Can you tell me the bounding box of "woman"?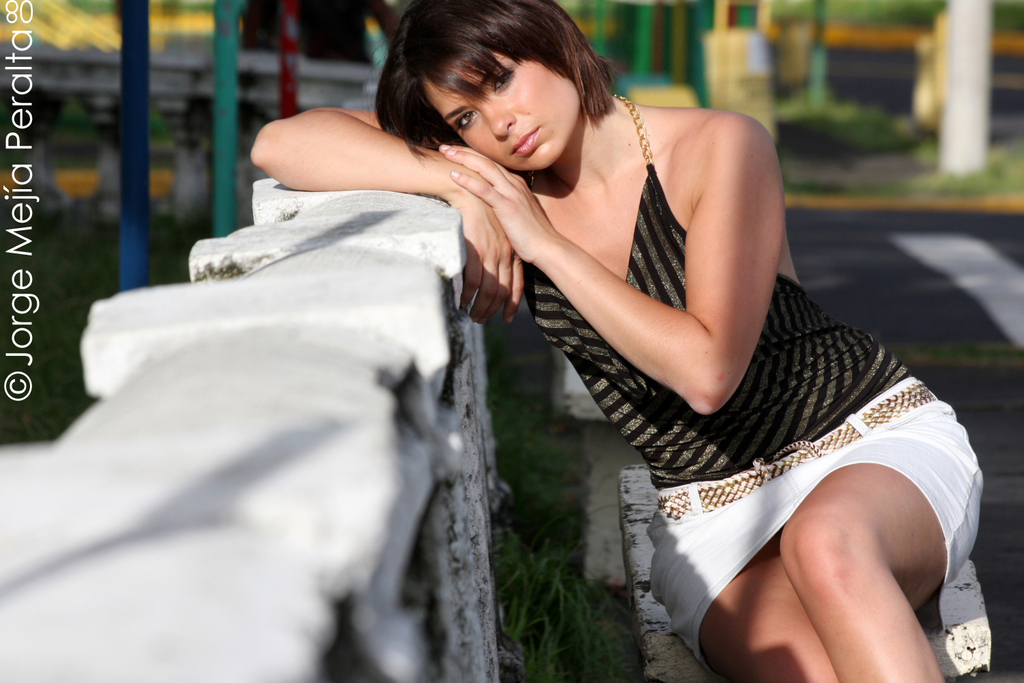
detection(253, 0, 980, 682).
